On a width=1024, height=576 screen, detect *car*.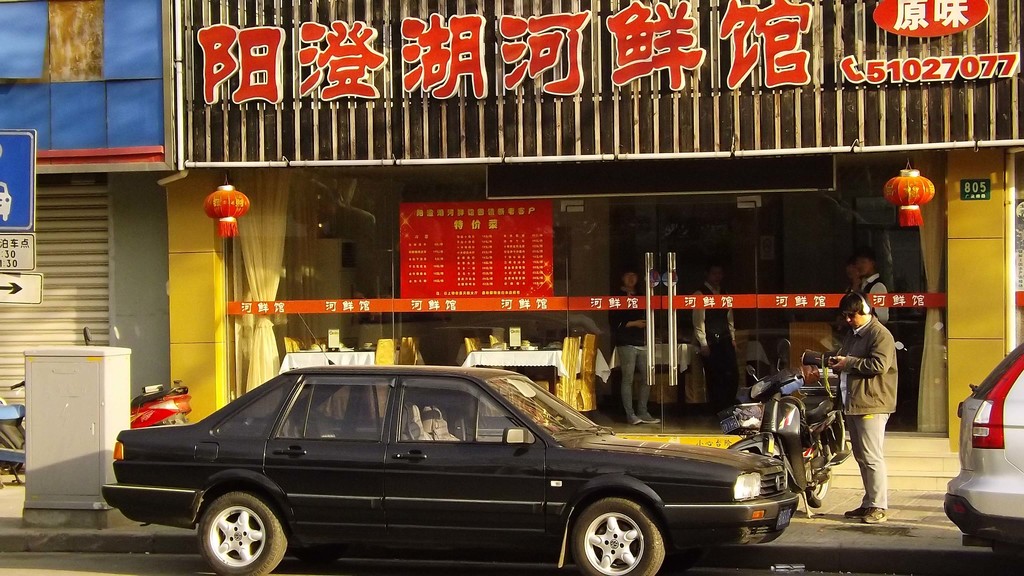
<box>946,346,1023,574</box>.
